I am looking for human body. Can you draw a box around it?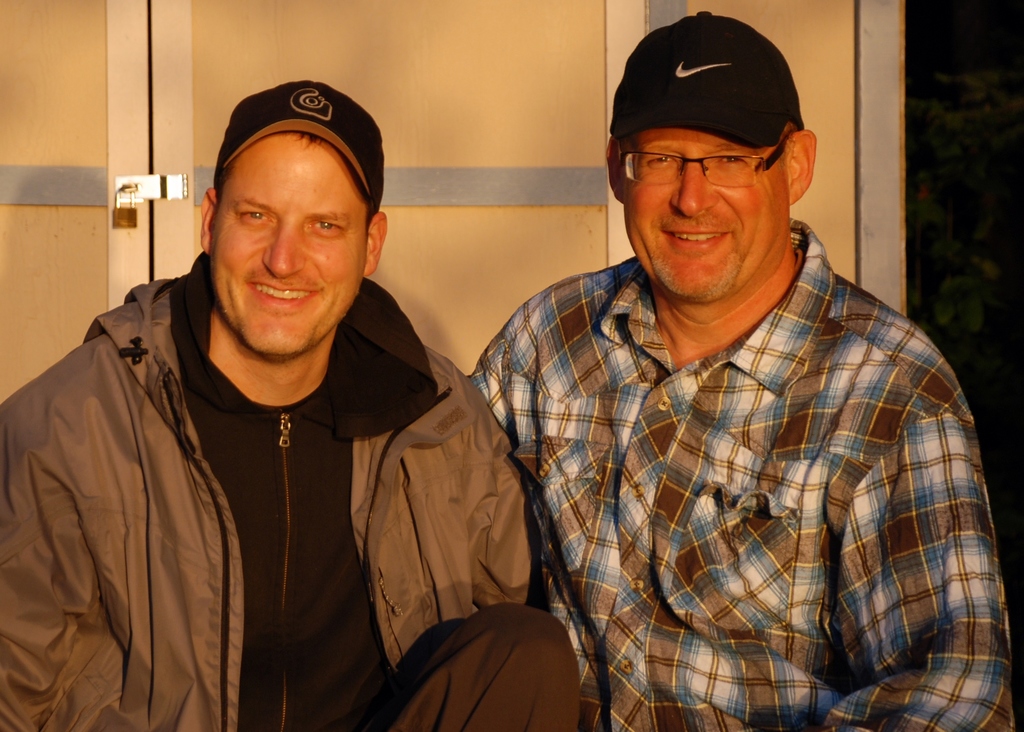
Sure, the bounding box is rect(0, 74, 584, 731).
